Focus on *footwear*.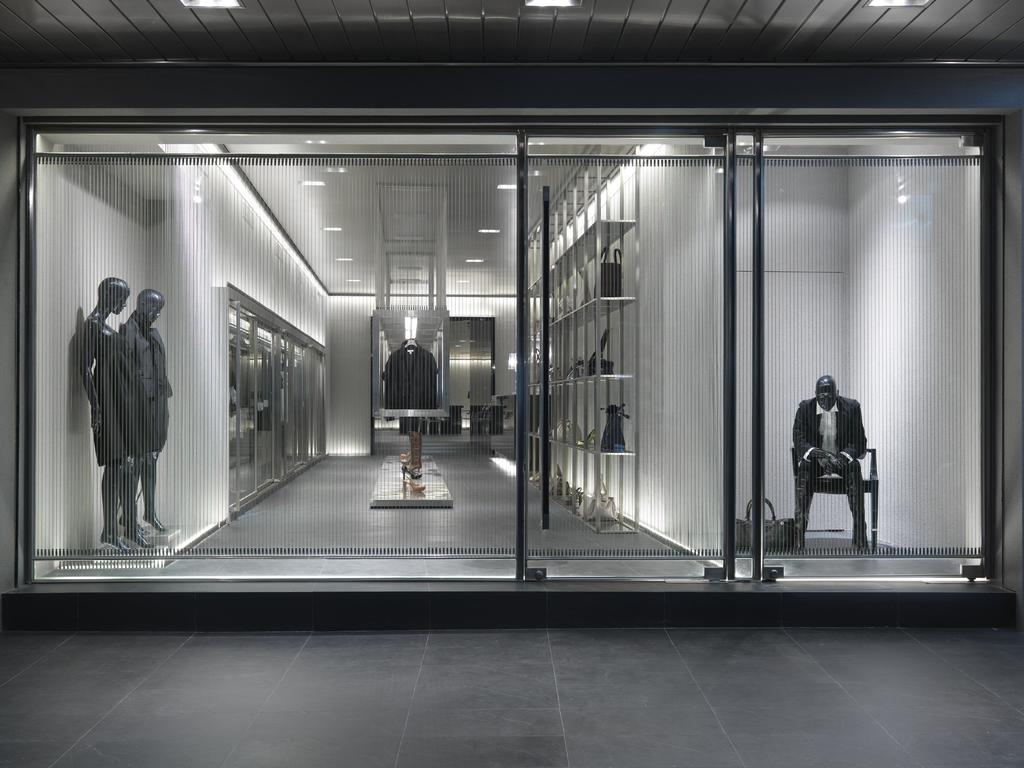
Focused at {"left": 853, "top": 524, "right": 870, "bottom": 550}.
